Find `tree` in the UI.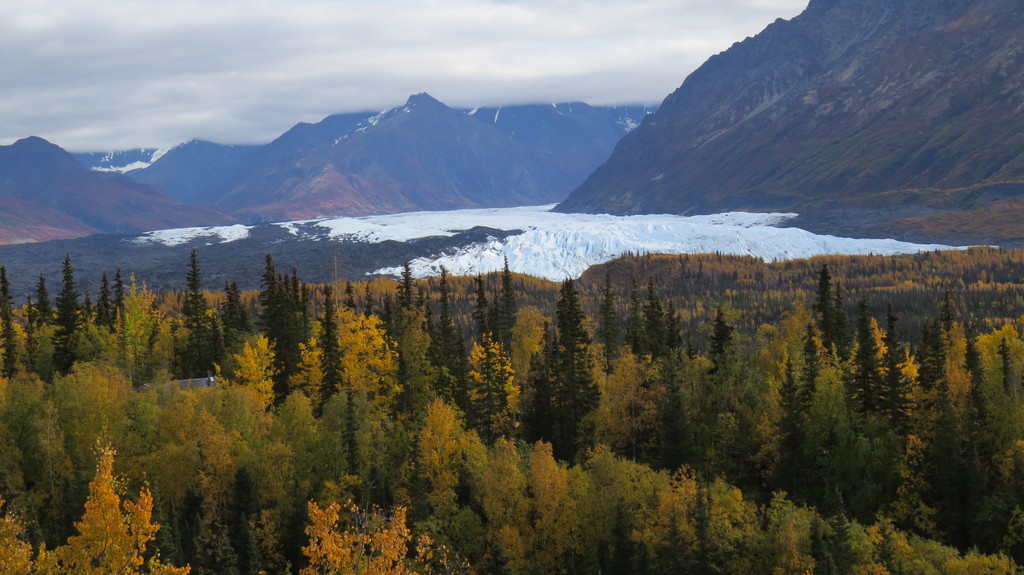
UI element at <region>373, 421, 419, 496</region>.
